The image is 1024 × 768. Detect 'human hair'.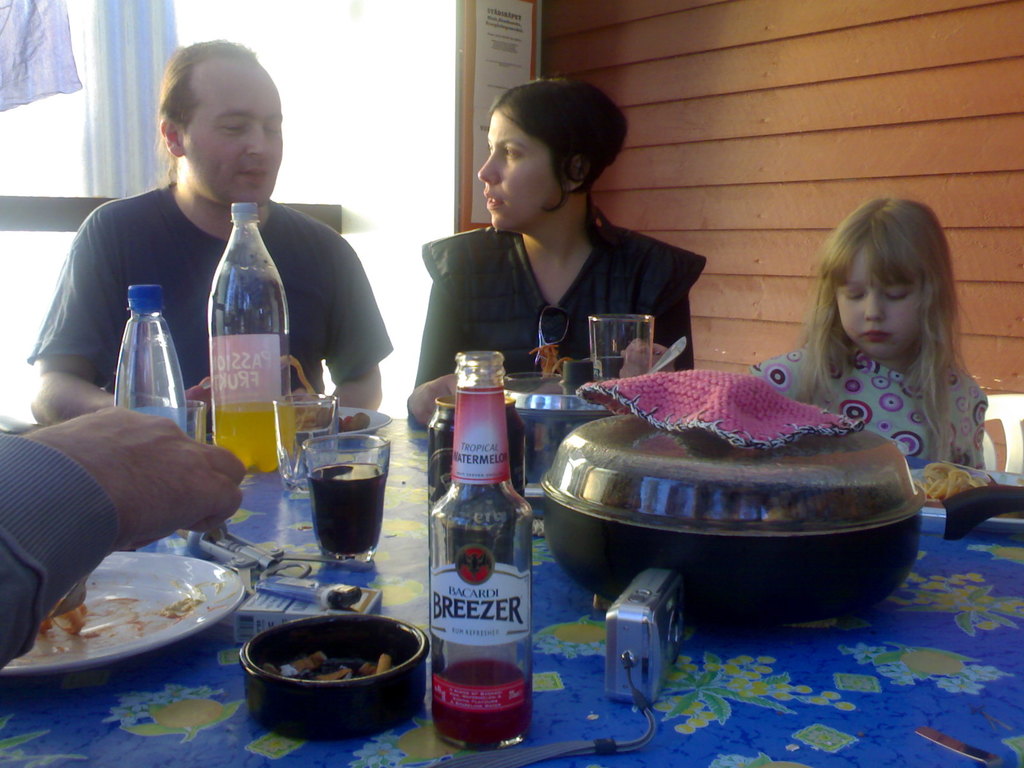
Detection: (792, 194, 976, 461).
